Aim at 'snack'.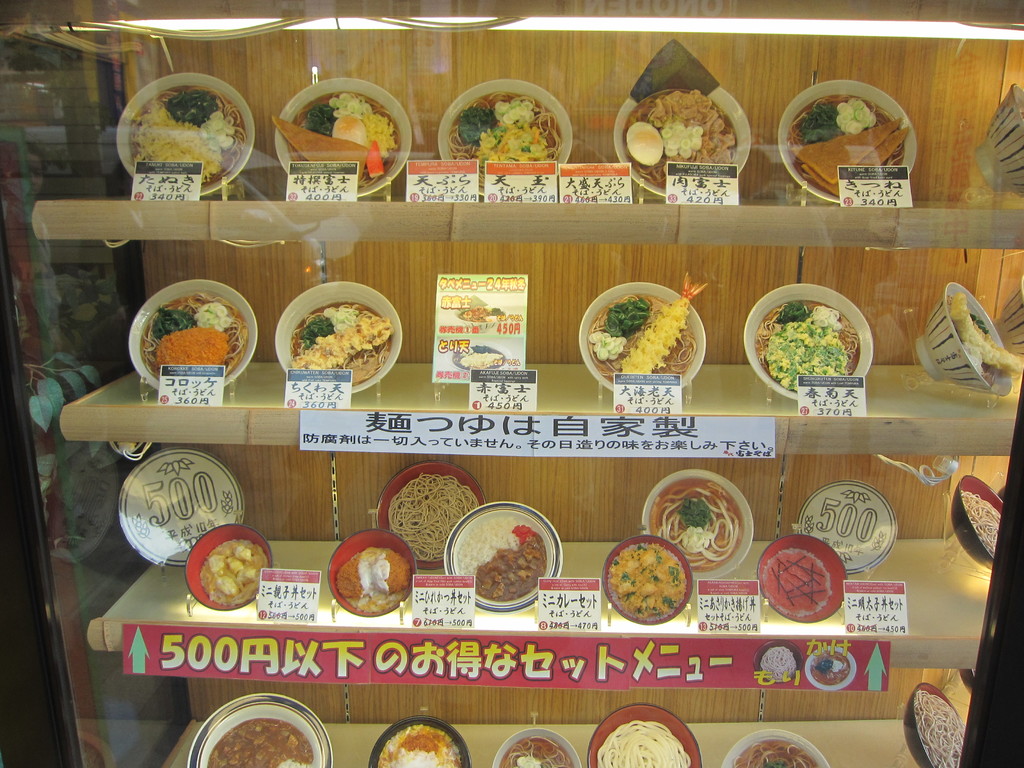
Aimed at bbox(759, 298, 858, 400).
